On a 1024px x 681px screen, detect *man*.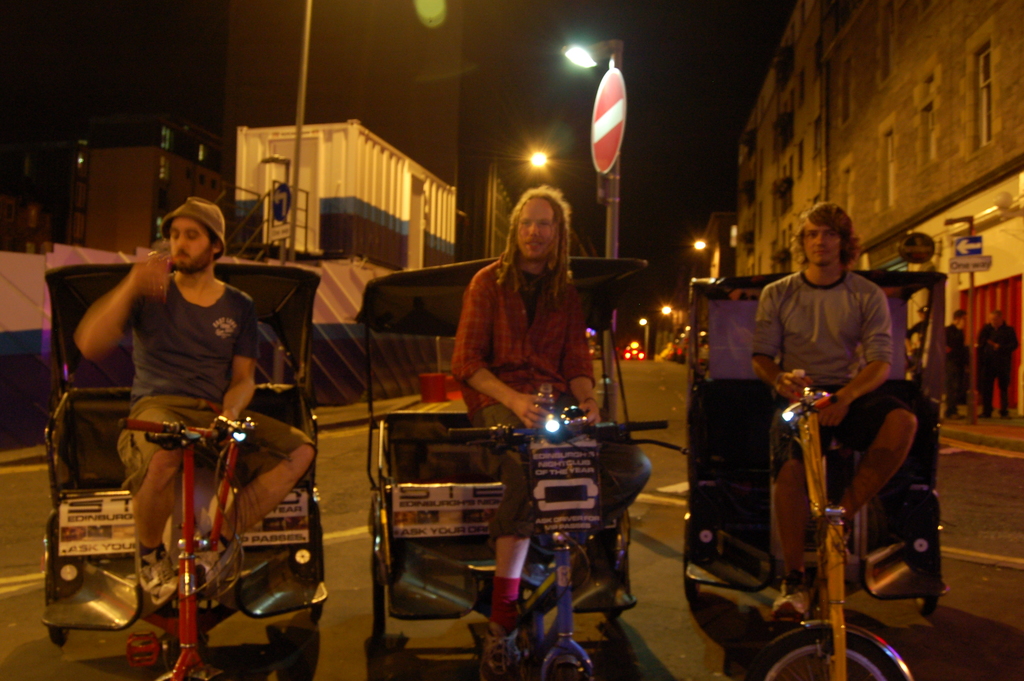
pyautogui.locateOnScreen(941, 300, 976, 425).
